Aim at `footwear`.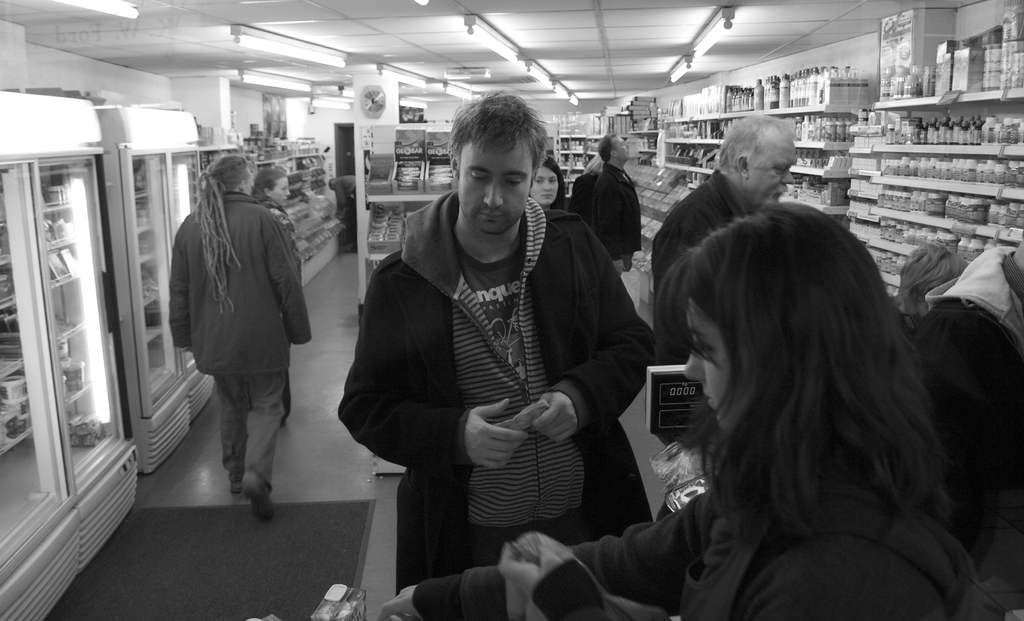
Aimed at left=241, top=472, right=276, bottom=521.
